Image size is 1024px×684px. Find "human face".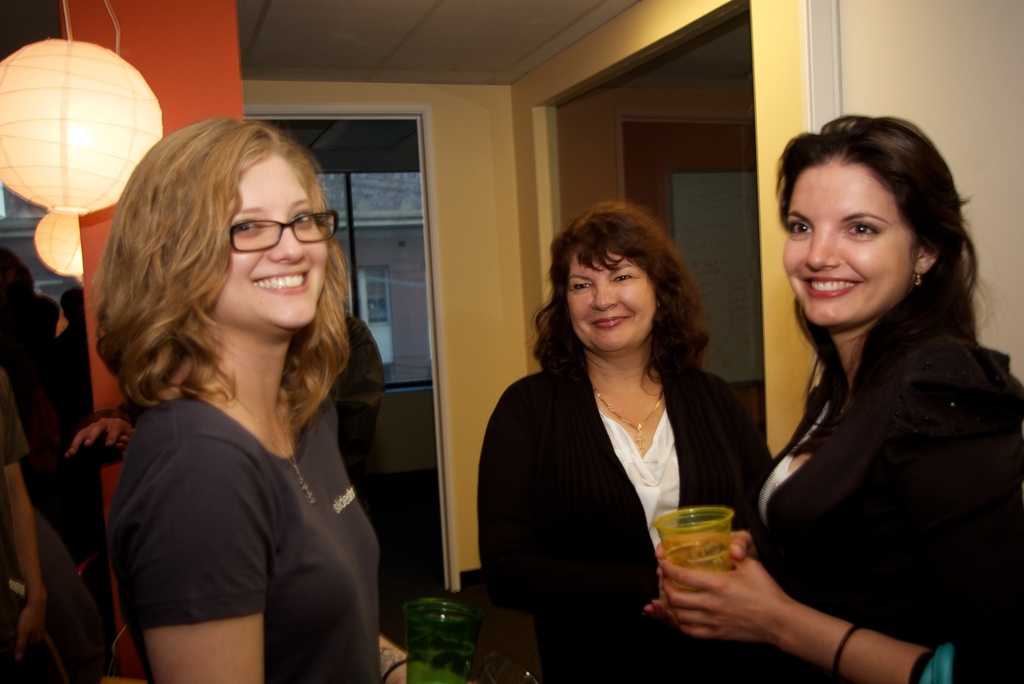
778/159/920/326.
